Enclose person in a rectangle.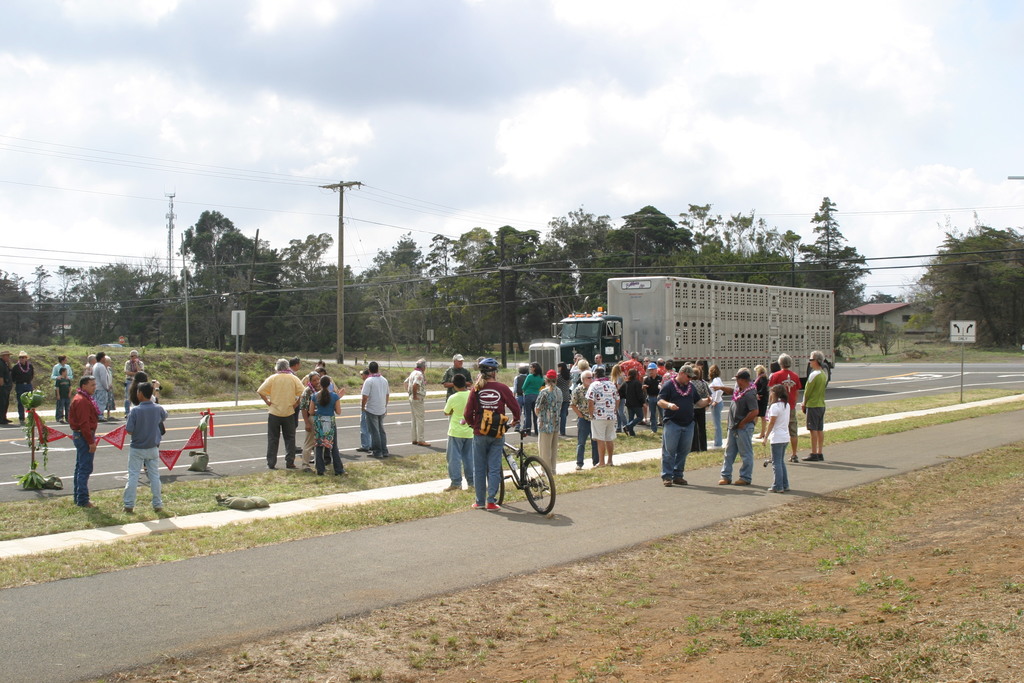
l=445, t=360, r=481, b=494.
